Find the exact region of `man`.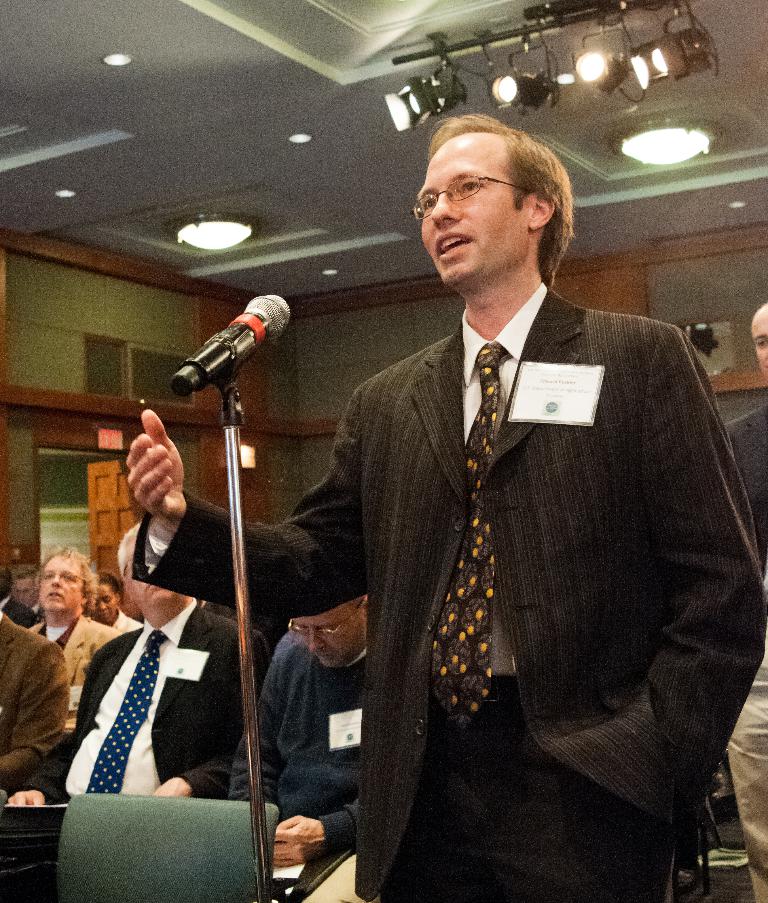
Exact region: l=724, t=300, r=767, b=885.
